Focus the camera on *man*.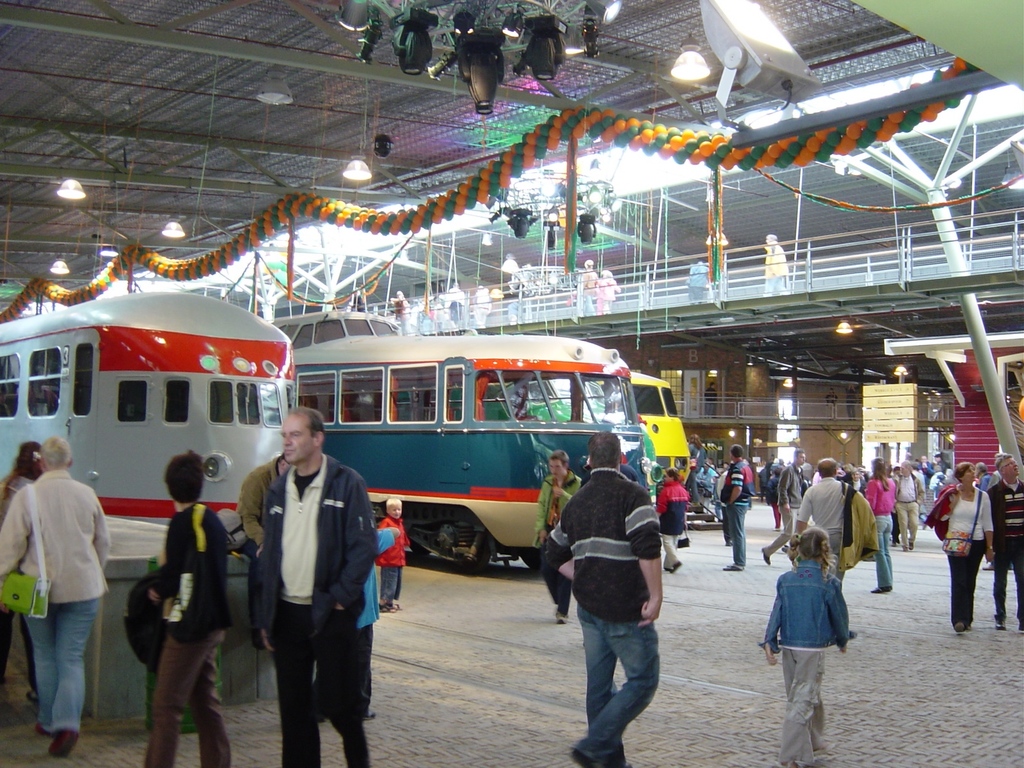
Focus region: rect(719, 442, 756, 576).
